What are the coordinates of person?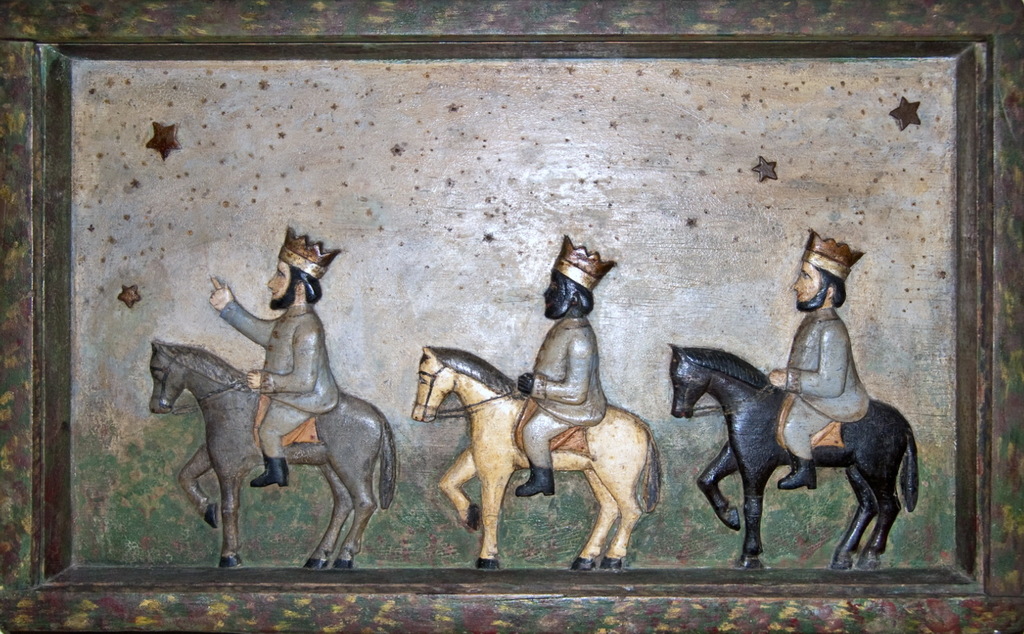
<box>205,217,342,486</box>.
